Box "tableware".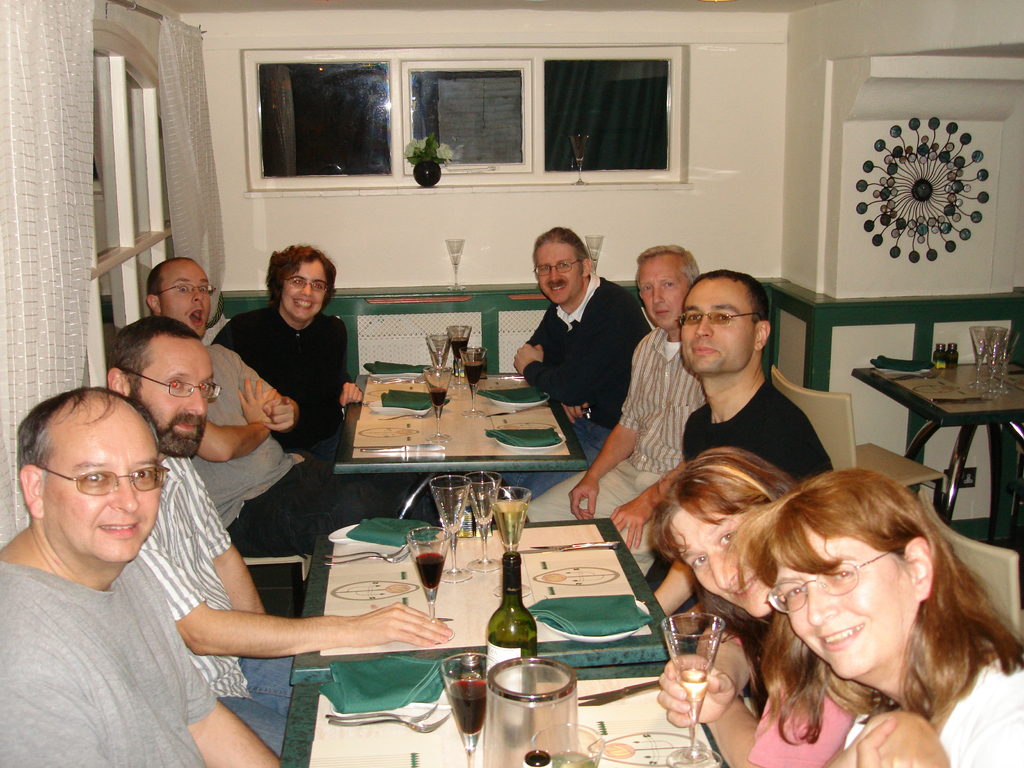
BBox(528, 721, 605, 767).
